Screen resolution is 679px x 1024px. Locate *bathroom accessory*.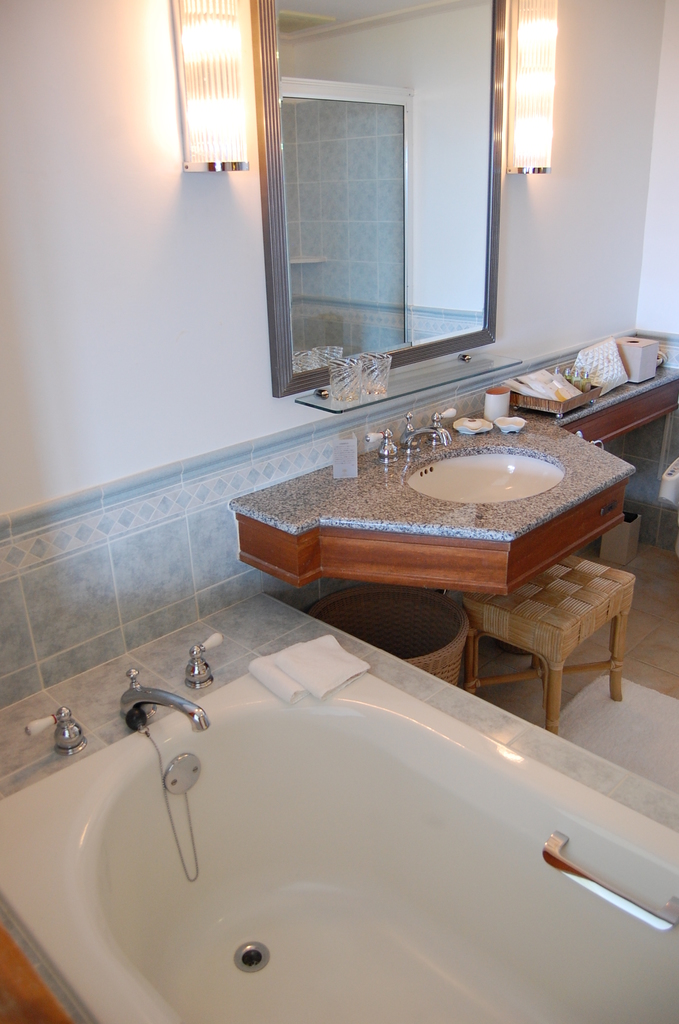
region(539, 829, 678, 935).
